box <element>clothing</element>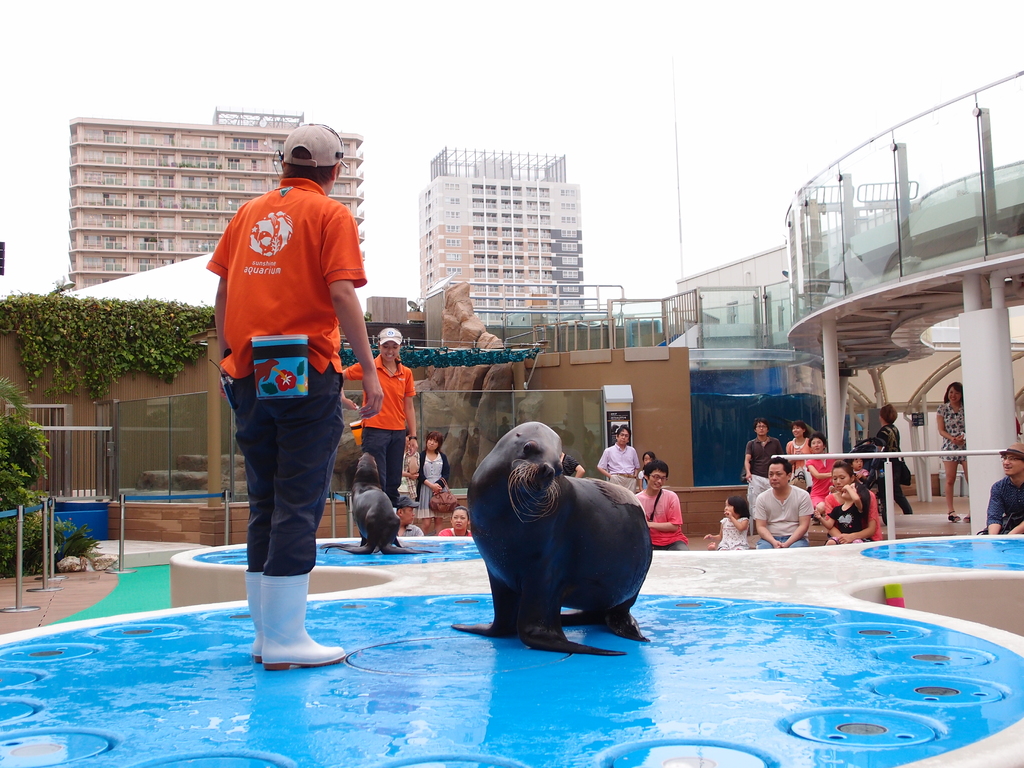
pyautogui.locateOnScreen(205, 143, 357, 593)
